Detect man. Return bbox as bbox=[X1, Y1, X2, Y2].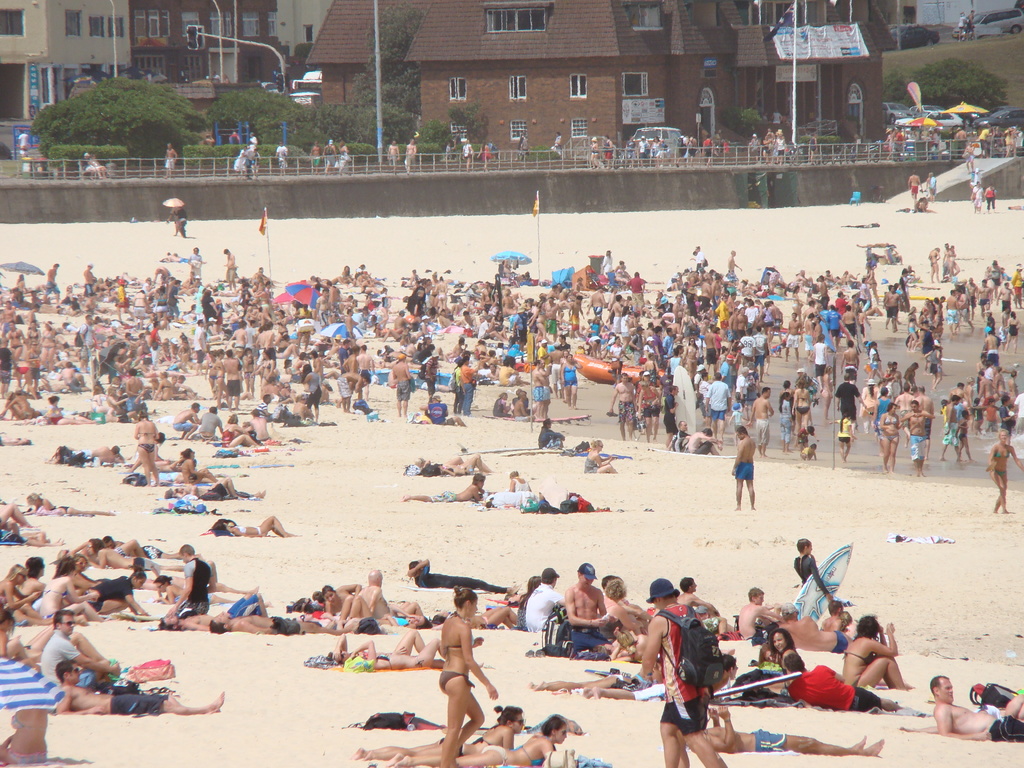
bbox=[916, 386, 929, 460].
